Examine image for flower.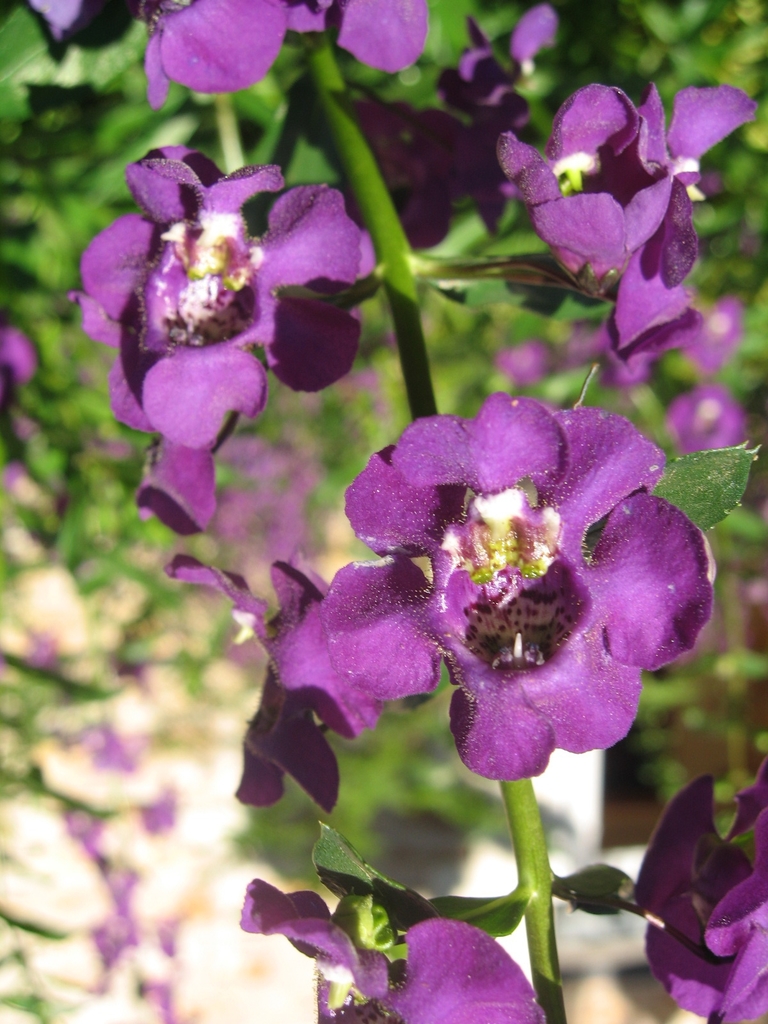
Examination result: x1=143, y1=0, x2=436, y2=106.
